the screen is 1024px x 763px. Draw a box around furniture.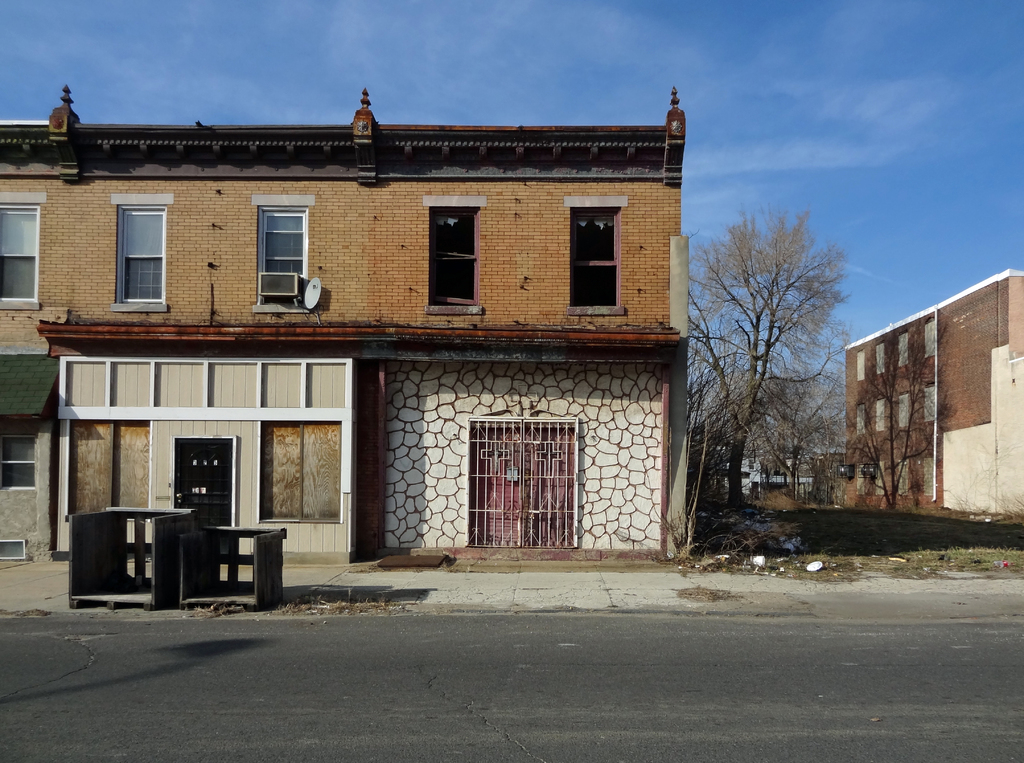
64/507/198/613.
